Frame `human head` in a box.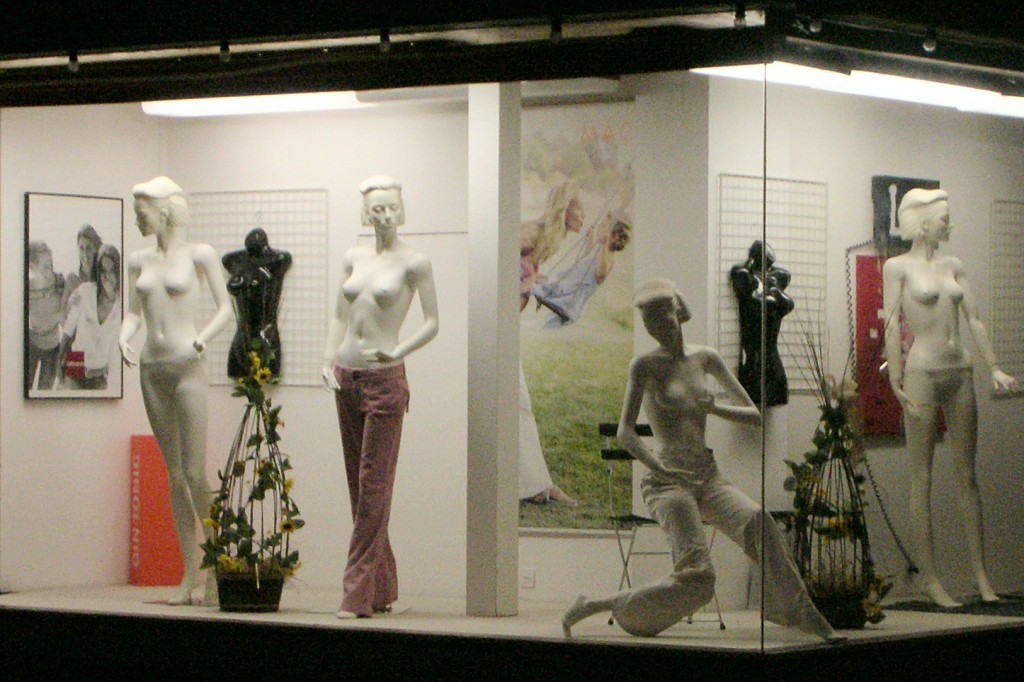
[126,172,184,239].
